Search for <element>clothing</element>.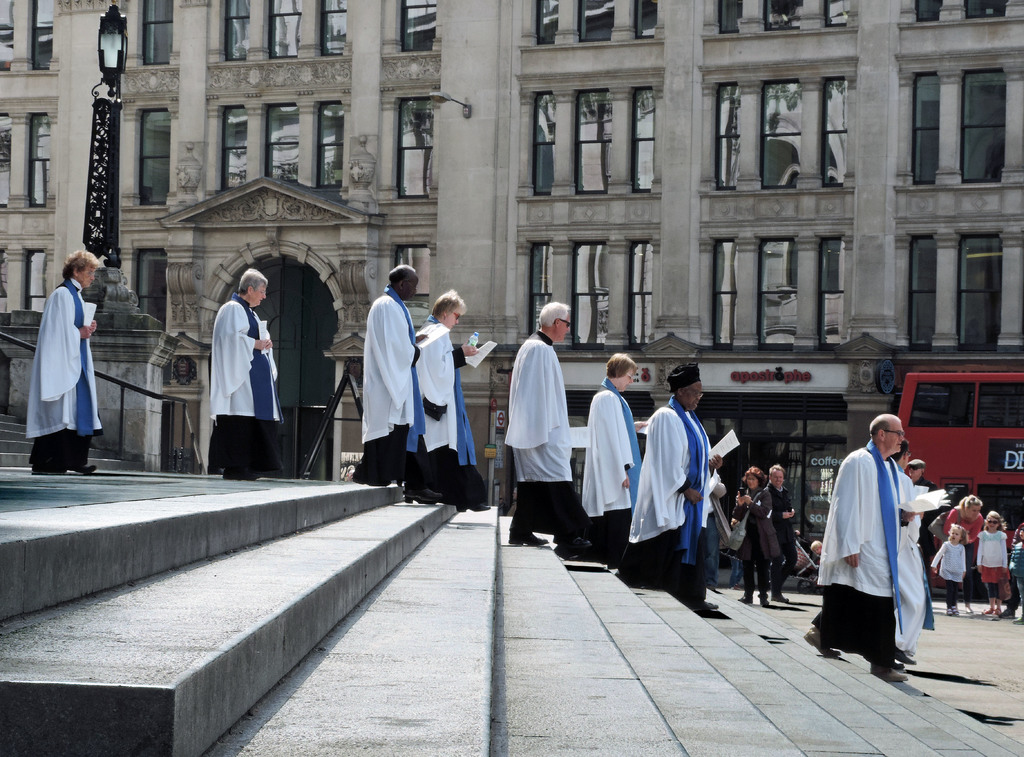
Found at box(207, 291, 287, 472).
